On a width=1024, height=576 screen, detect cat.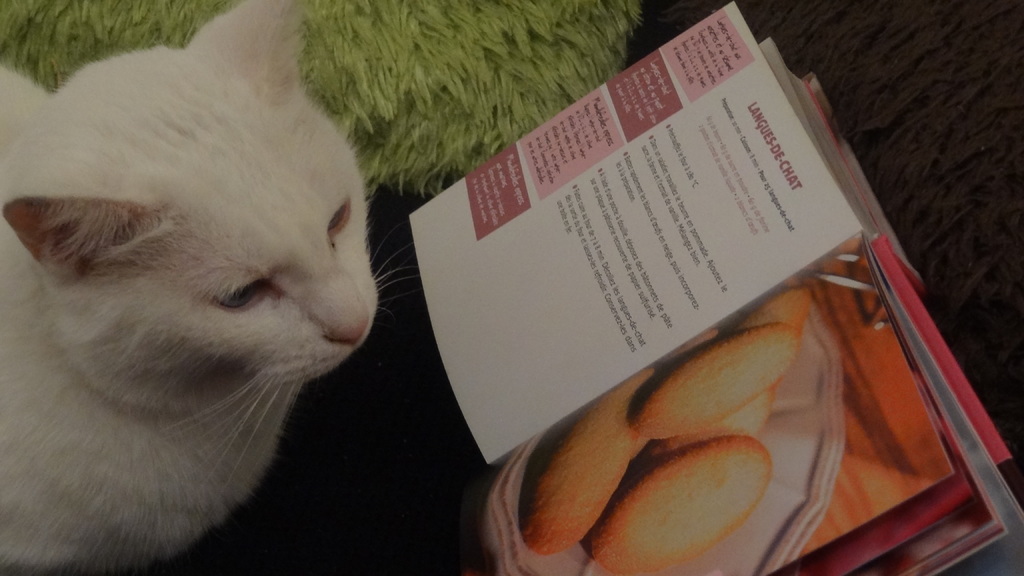
left=0, top=1, right=430, bottom=575.
